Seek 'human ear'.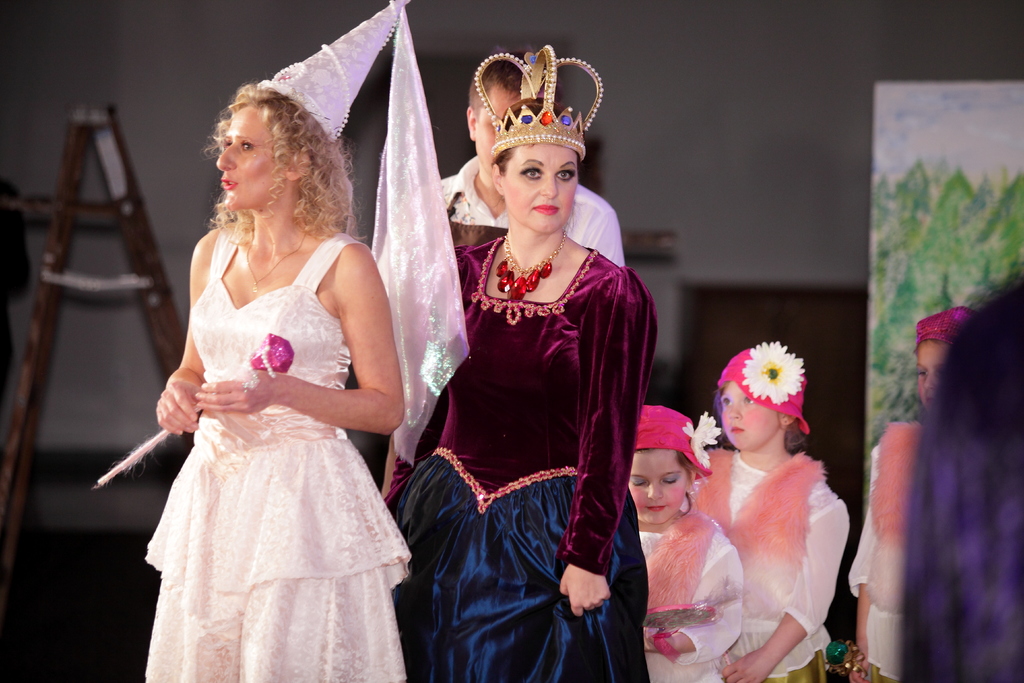
BBox(464, 107, 476, 142).
